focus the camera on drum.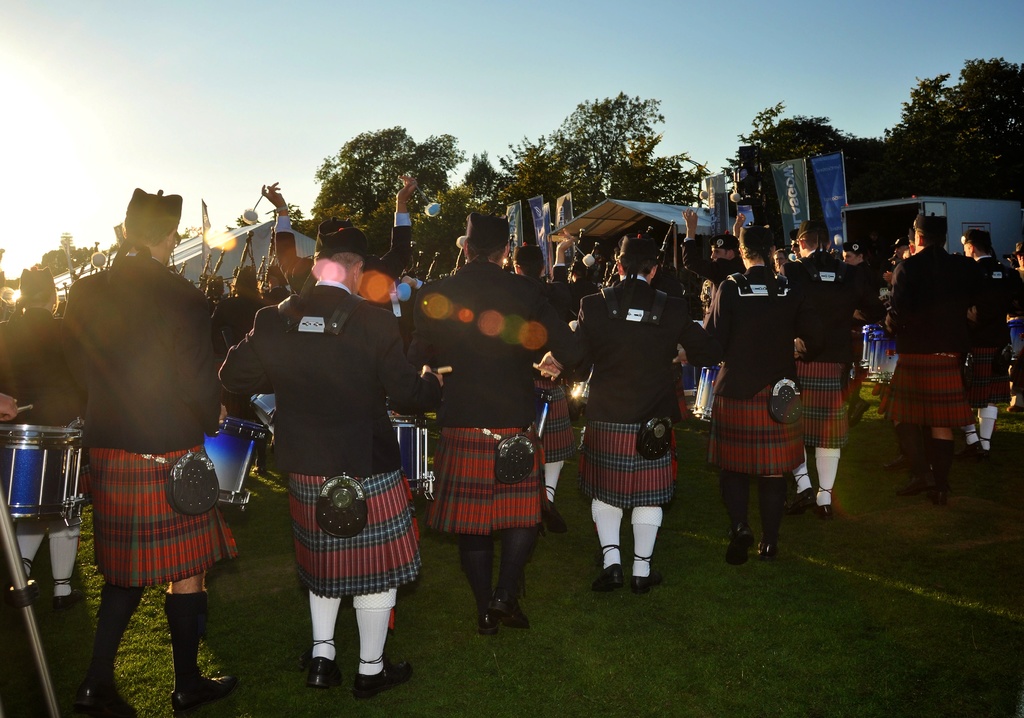
Focus region: box(204, 414, 269, 513).
